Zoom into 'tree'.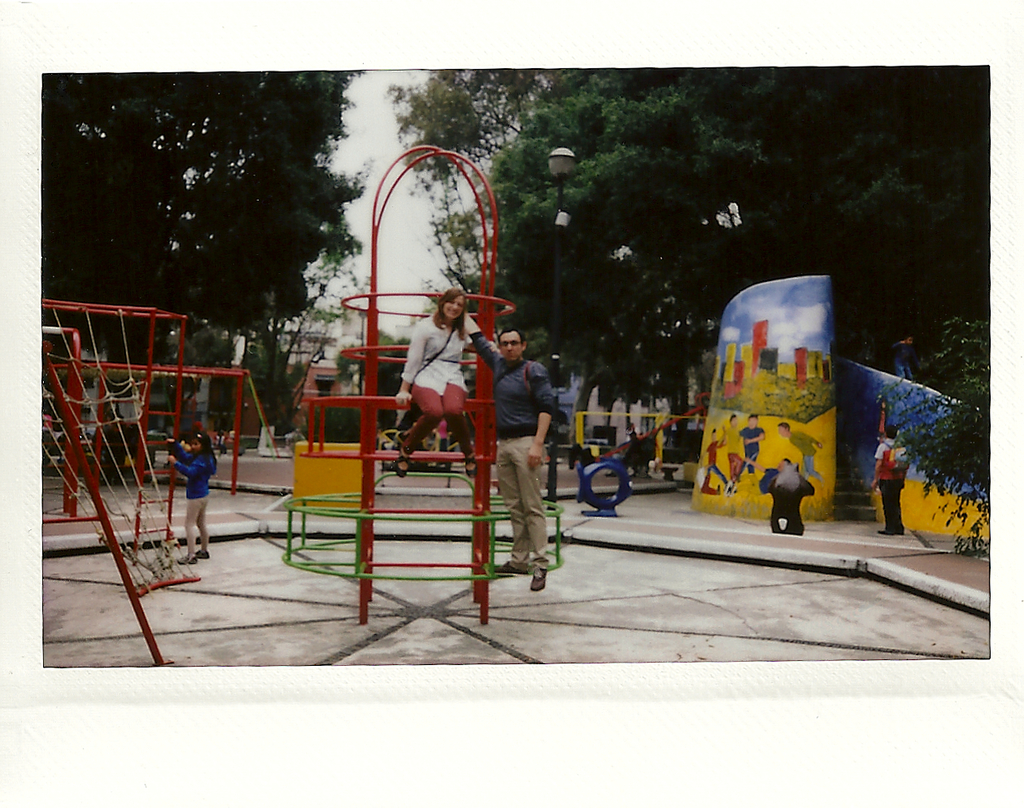
Zoom target: x1=482, y1=65, x2=988, y2=443.
